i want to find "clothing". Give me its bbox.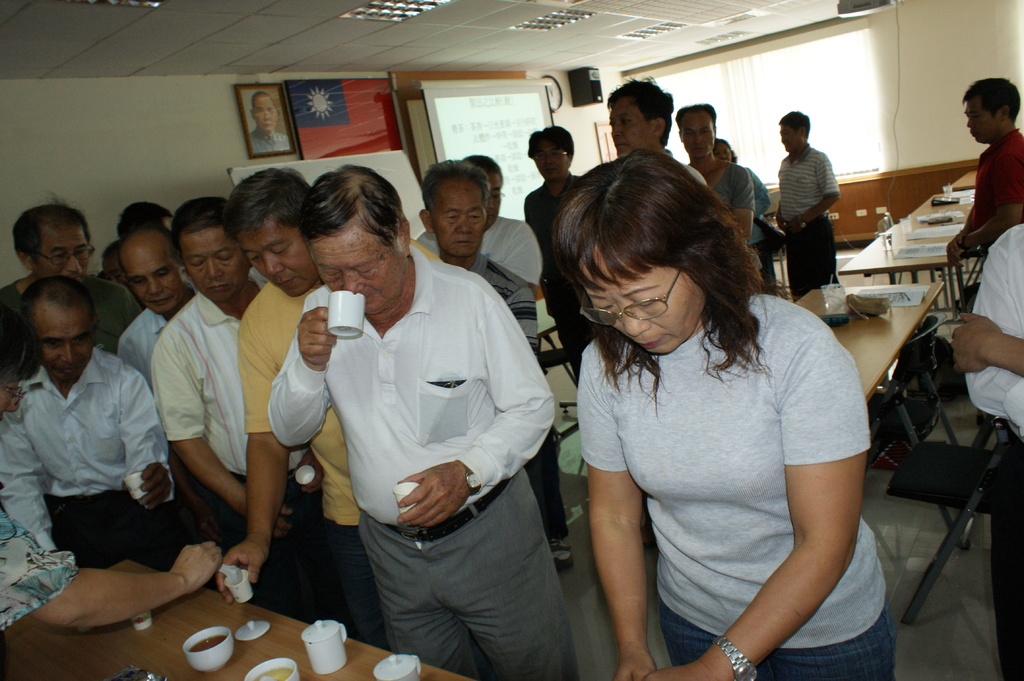
[x1=972, y1=227, x2=1023, y2=680].
